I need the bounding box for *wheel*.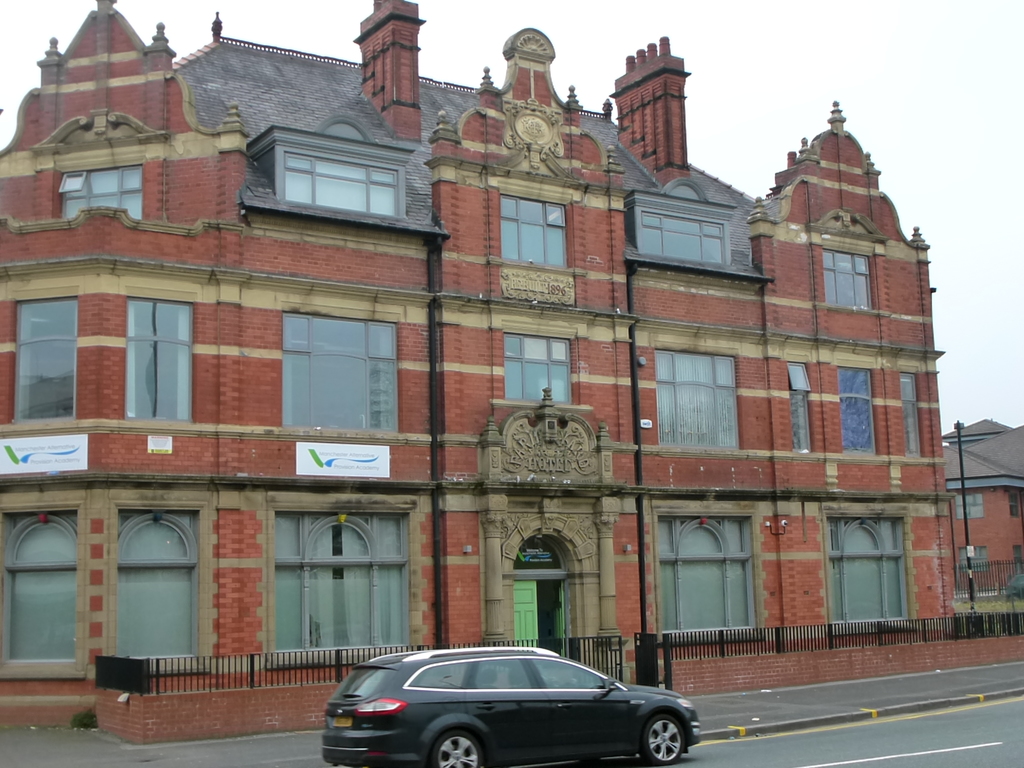
Here it is: x1=643 y1=715 x2=681 y2=766.
